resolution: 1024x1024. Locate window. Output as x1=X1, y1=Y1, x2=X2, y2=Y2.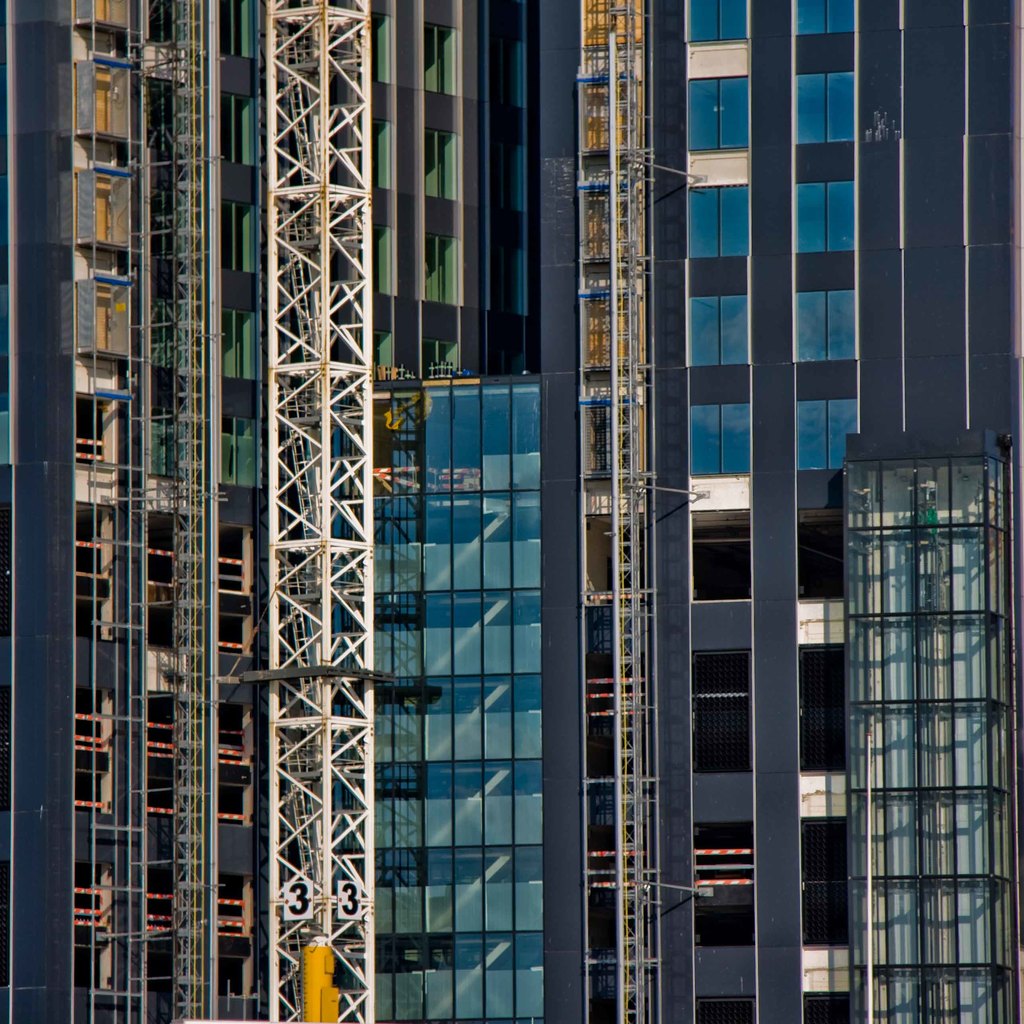
x1=796, y1=397, x2=860, y2=469.
